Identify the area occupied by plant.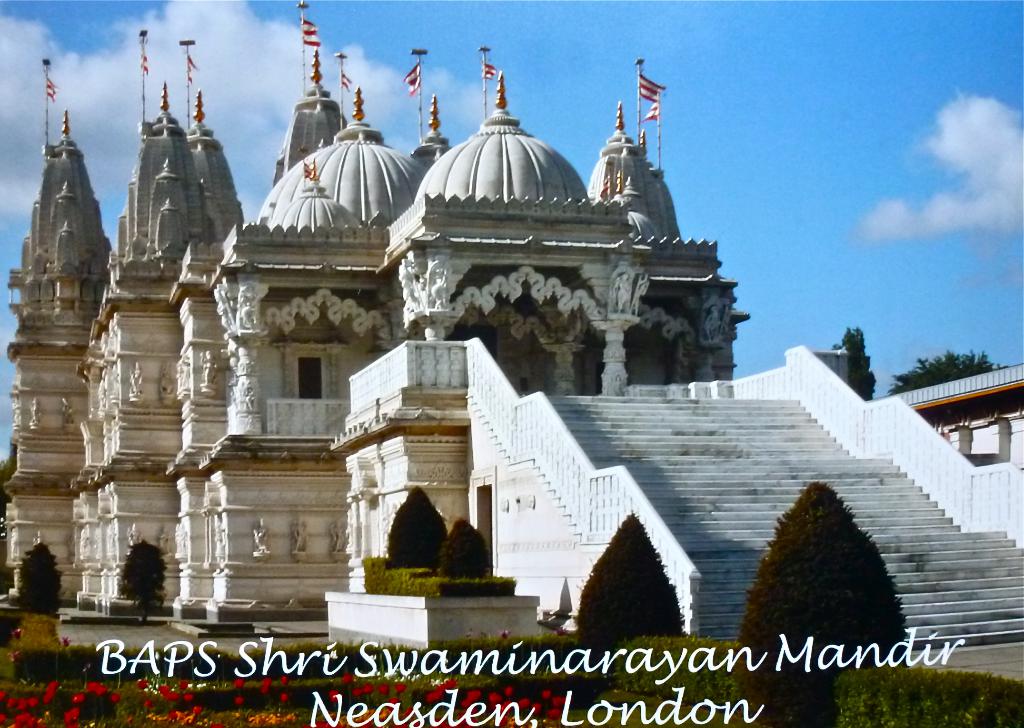
Area: bbox=[549, 680, 735, 727].
